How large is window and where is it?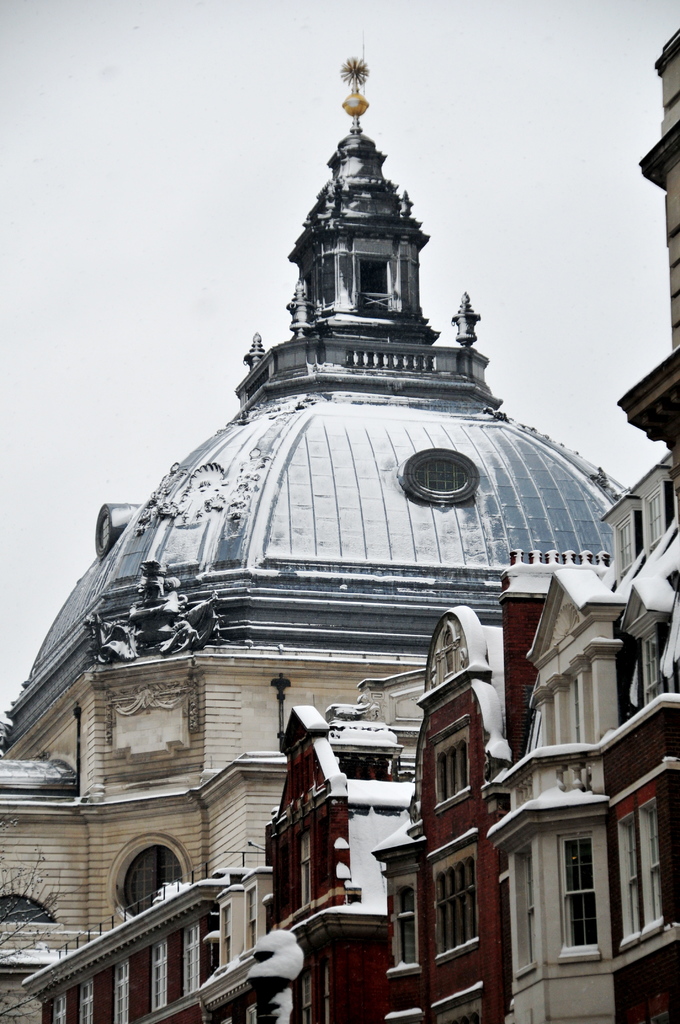
Bounding box: box(618, 810, 640, 957).
